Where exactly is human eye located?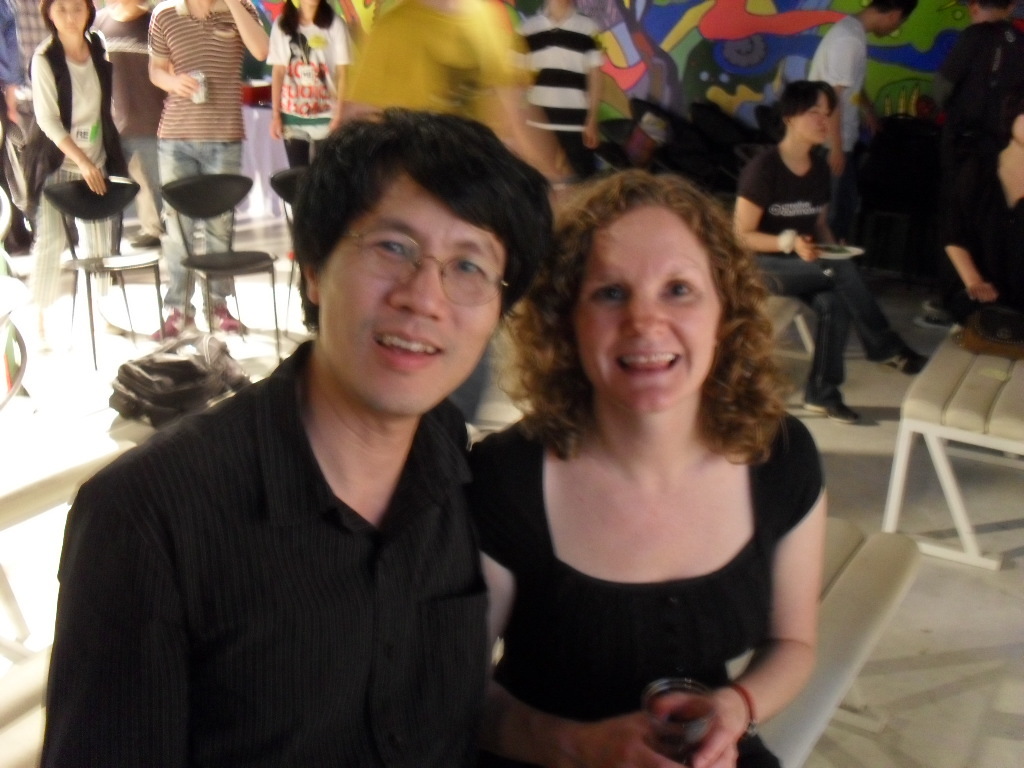
Its bounding box is bbox(661, 274, 697, 304).
